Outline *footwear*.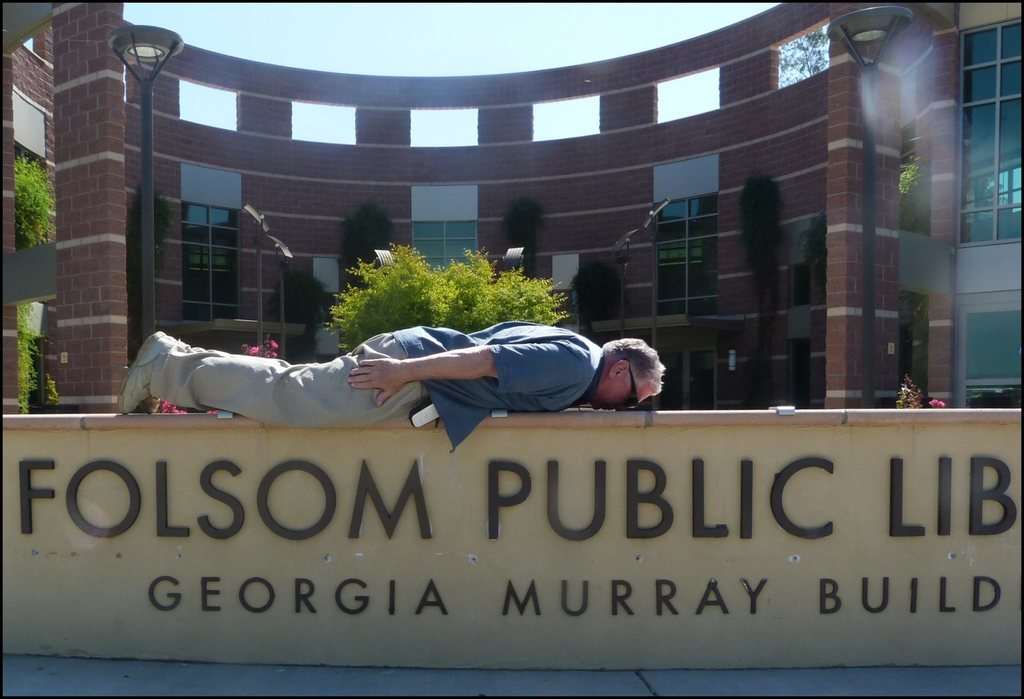
Outline: crop(113, 331, 175, 417).
